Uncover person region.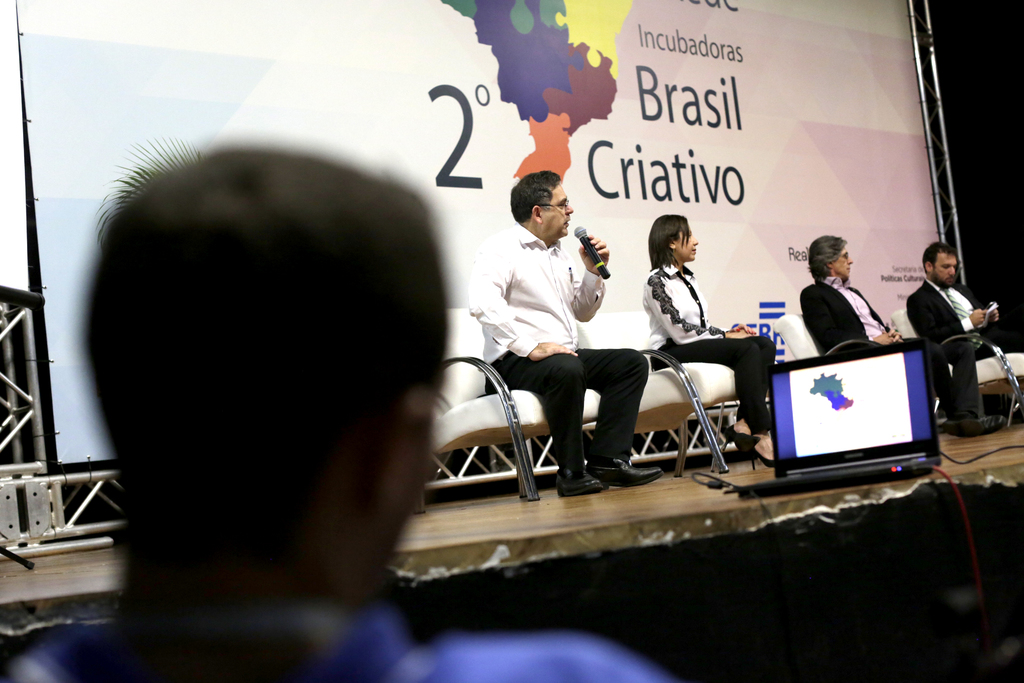
Uncovered: Rect(804, 231, 897, 373).
